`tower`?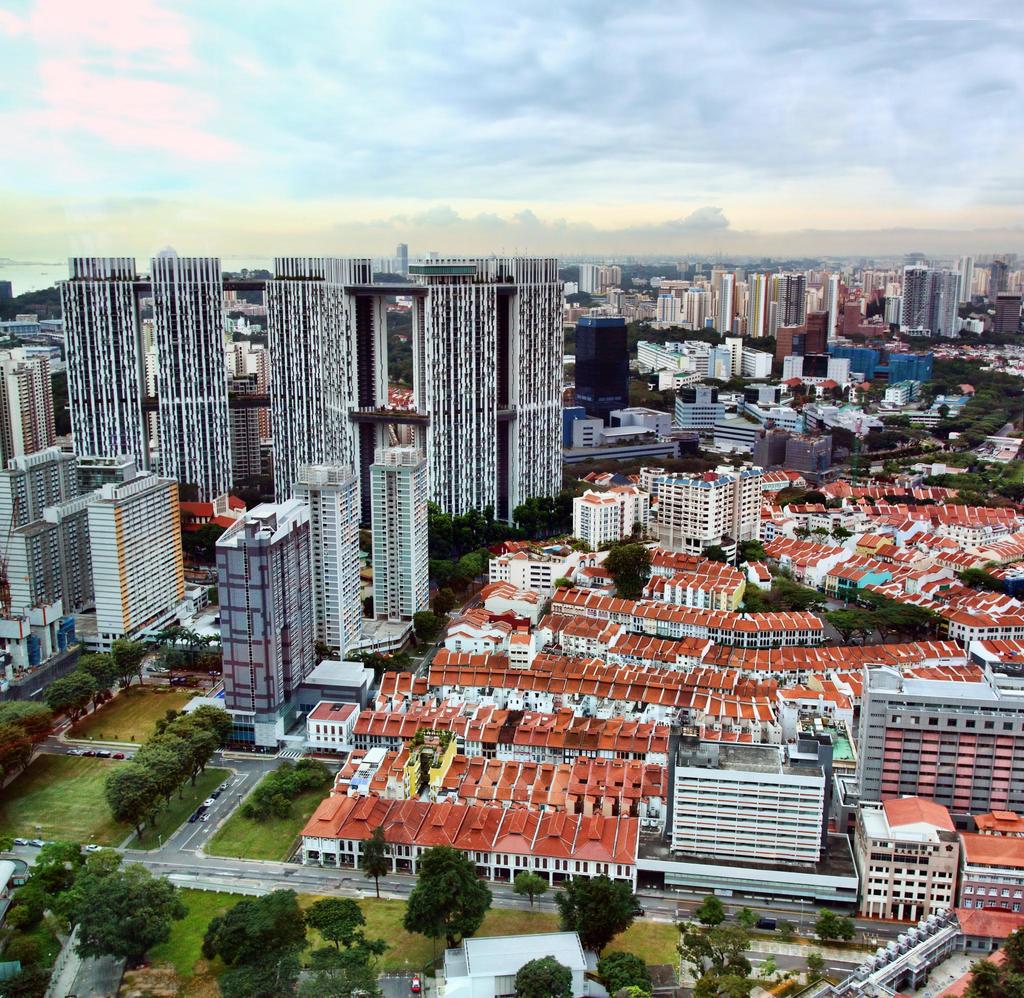
box=[728, 462, 769, 547]
